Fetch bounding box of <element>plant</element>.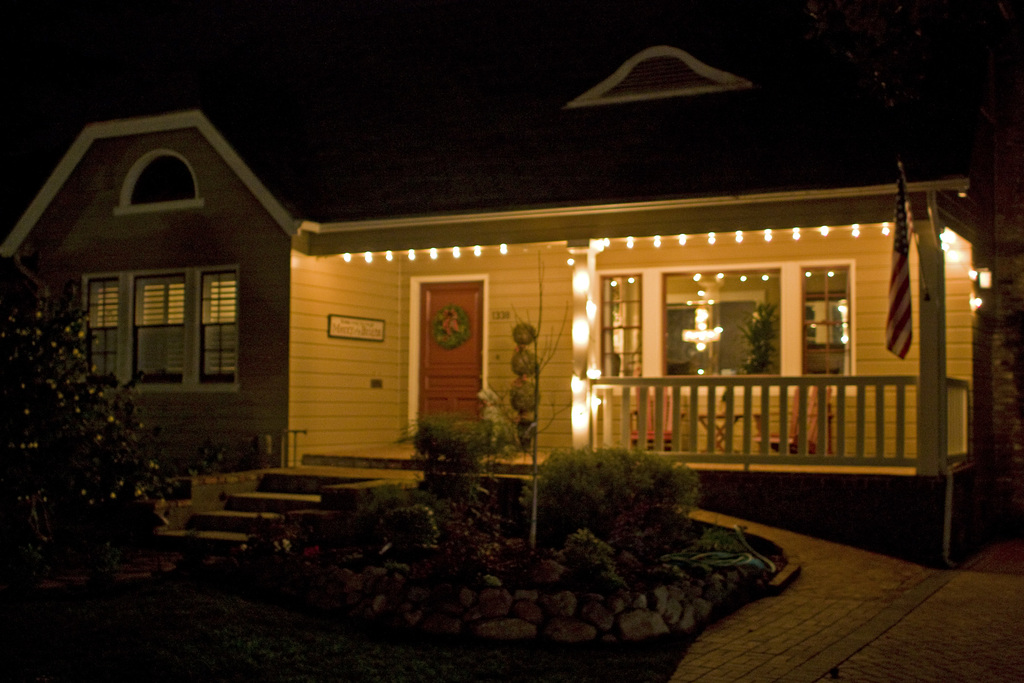
Bbox: 399/409/513/521.
